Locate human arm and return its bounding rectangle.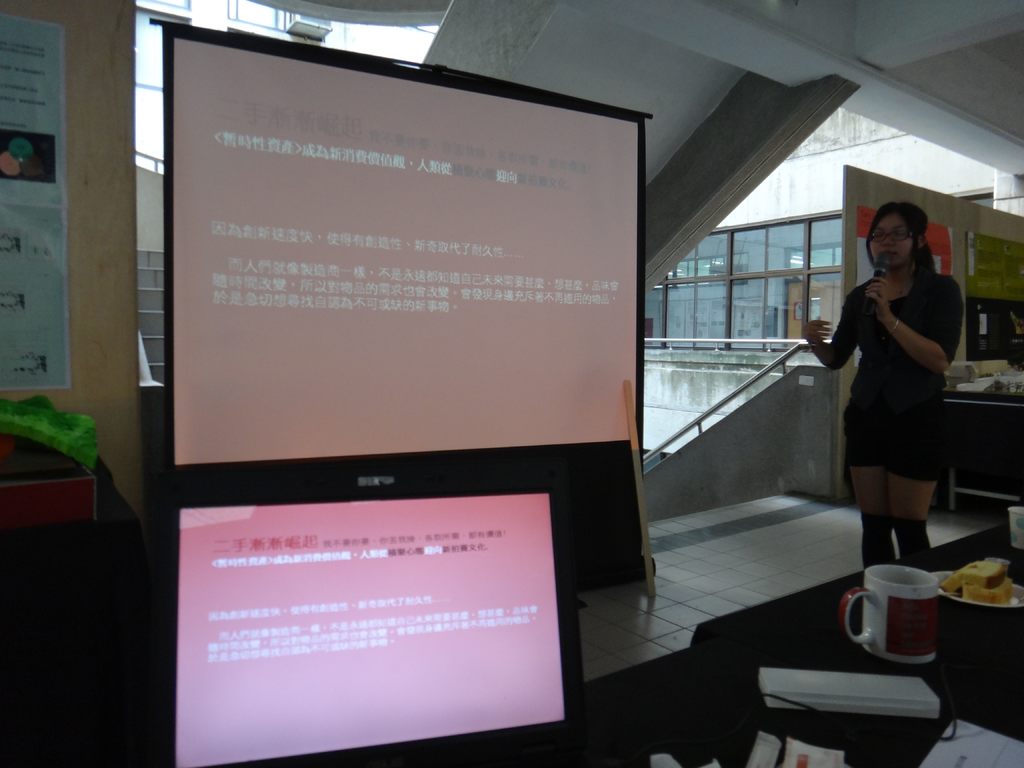
x1=865 y1=270 x2=966 y2=383.
